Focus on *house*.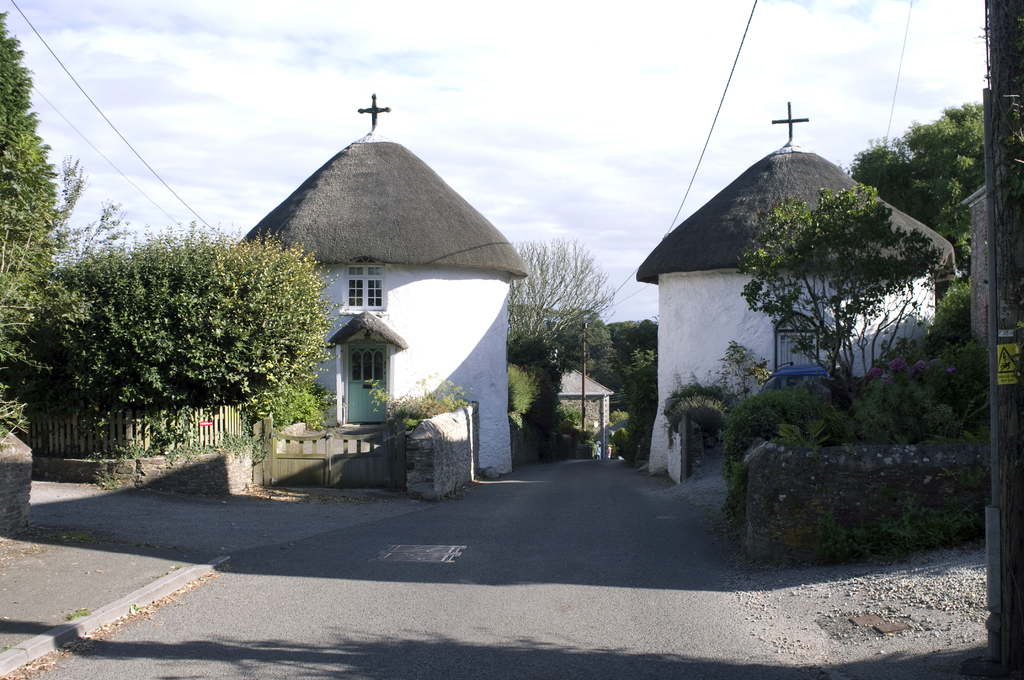
Focused at {"x1": 631, "y1": 134, "x2": 961, "y2": 476}.
